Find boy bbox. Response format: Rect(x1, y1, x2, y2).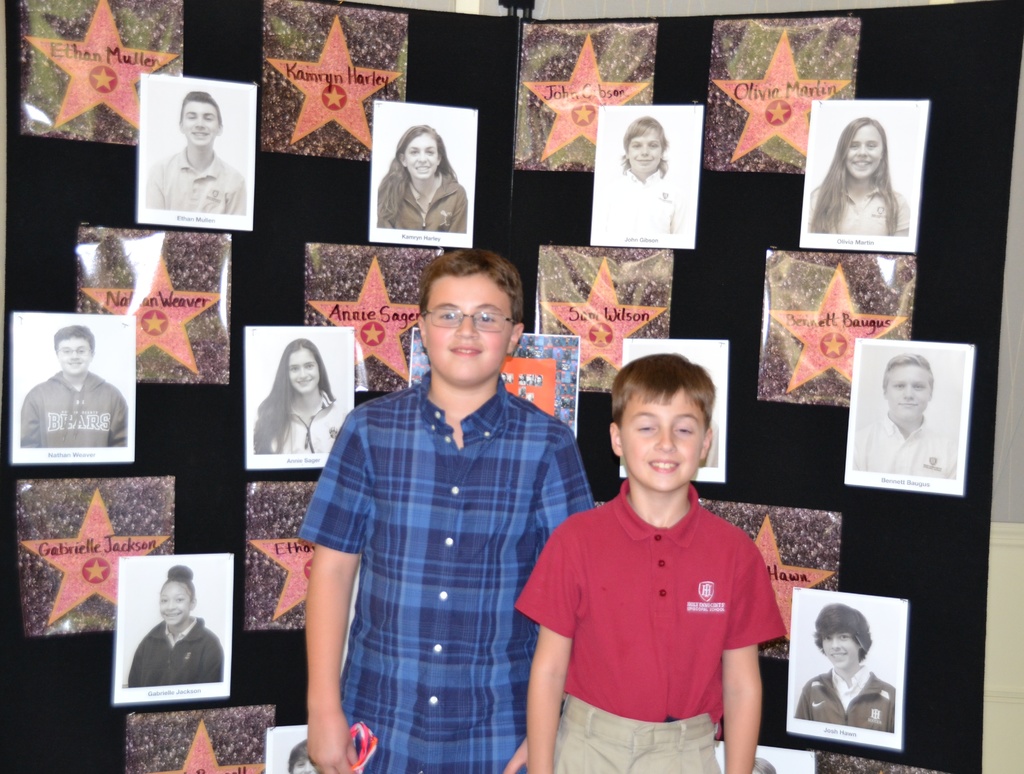
Rect(309, 245, 593, 773).
